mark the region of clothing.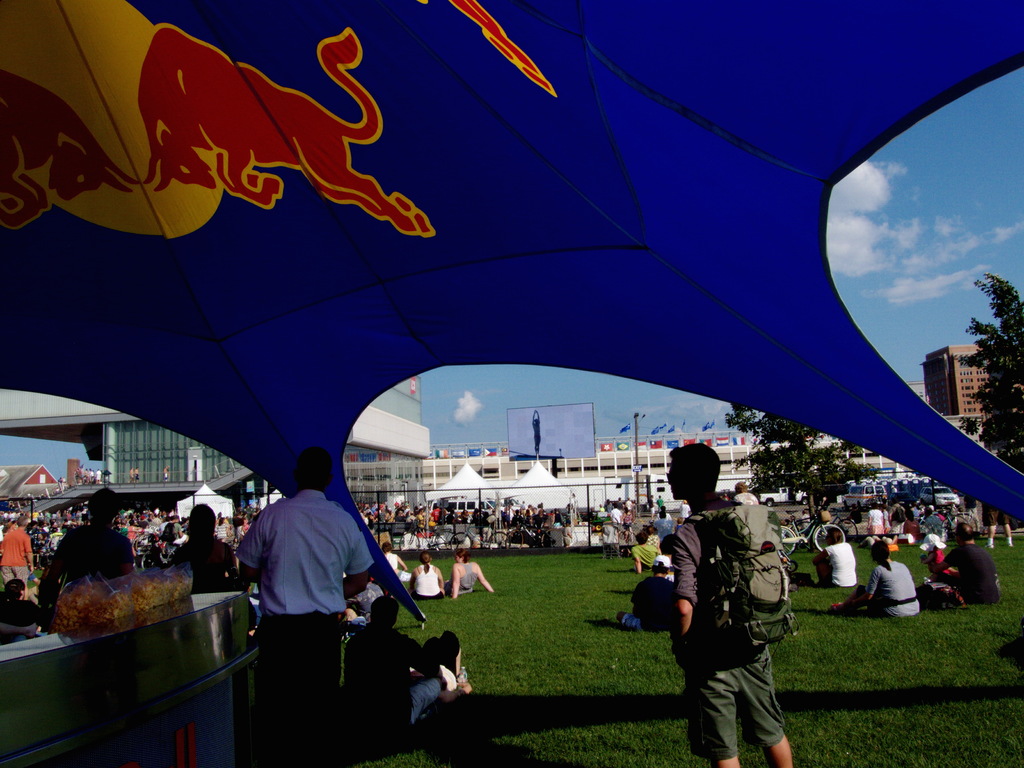
Region: <region>865, 507, 884, 536</region>.
